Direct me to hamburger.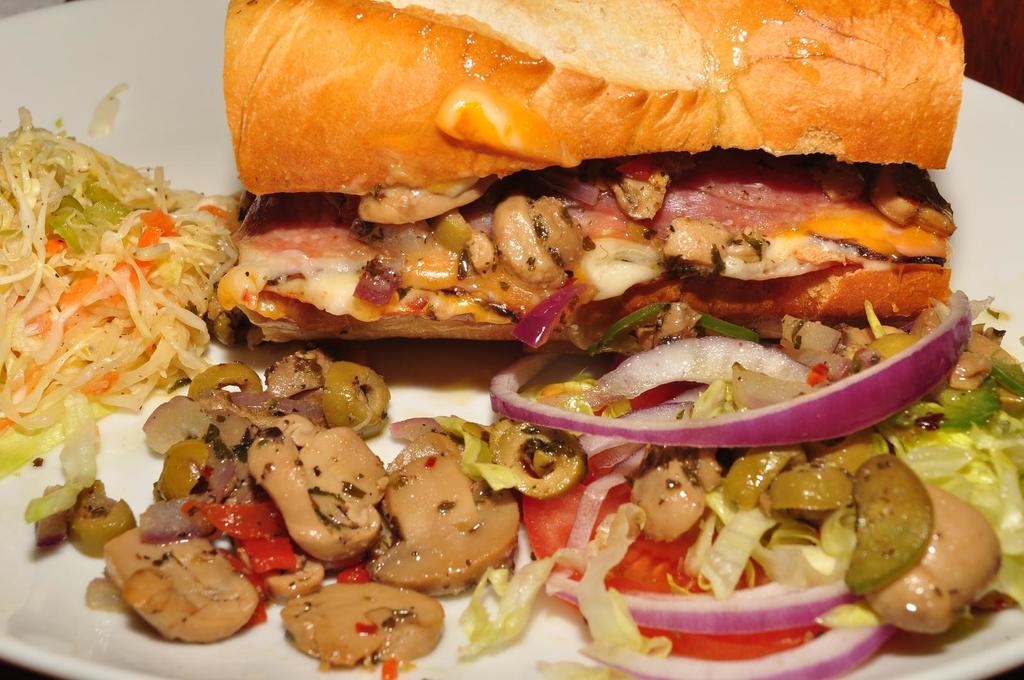
Direction: {"x1": 209, "y1": 0, "x2": 969, "y2": 340}.
